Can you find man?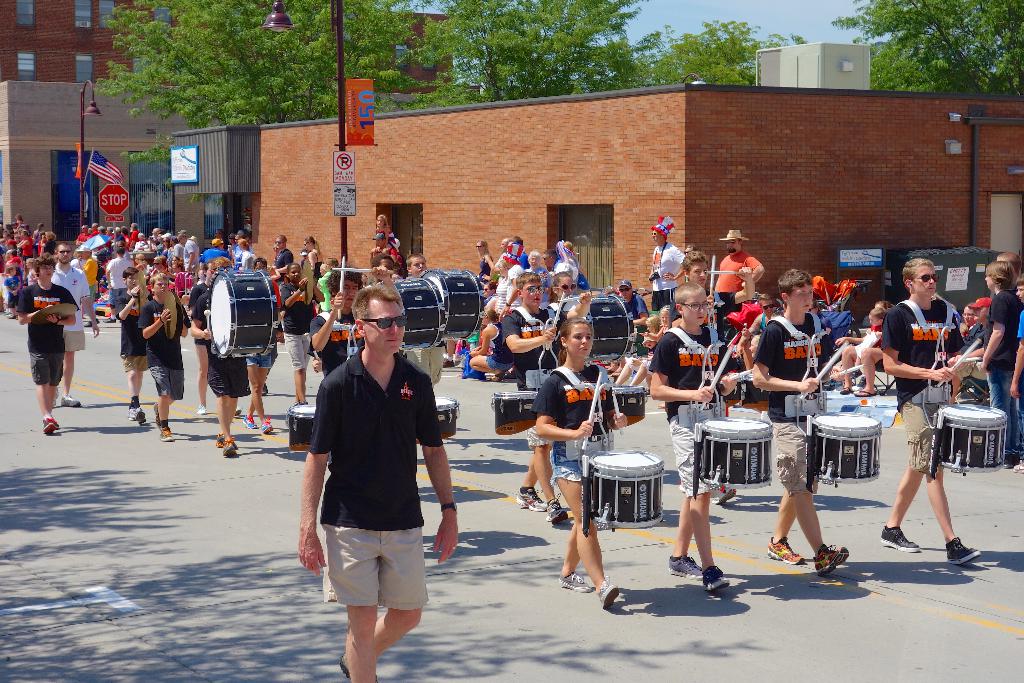
Yes, bounding box: bbox(187, 256, 243, 458).
